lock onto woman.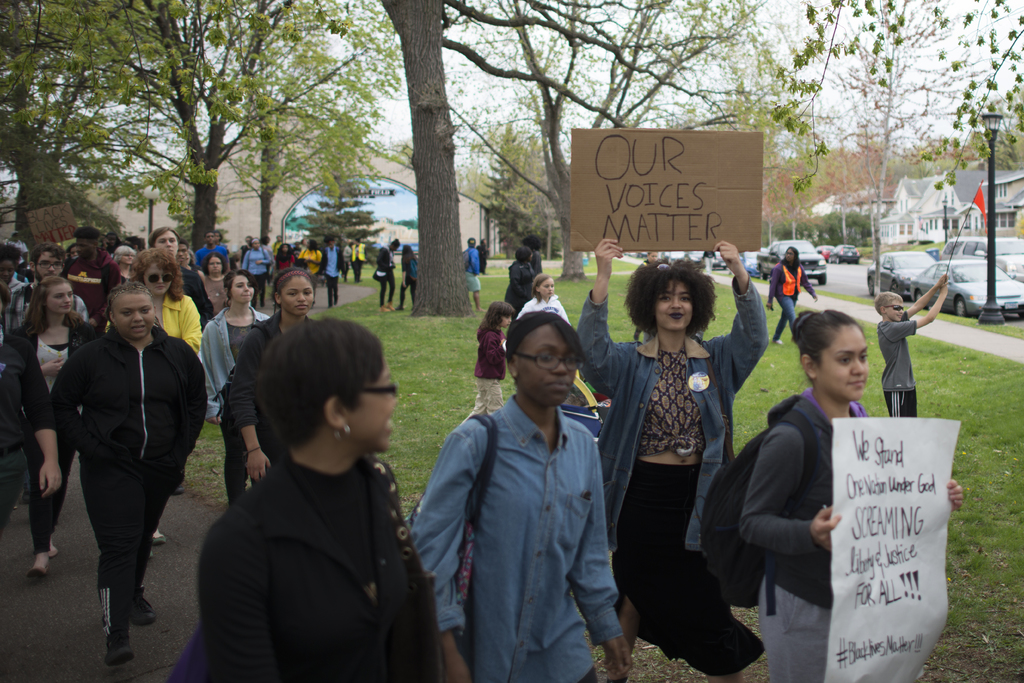
Locked: left=505, top=245, right=536, bottom=322.
